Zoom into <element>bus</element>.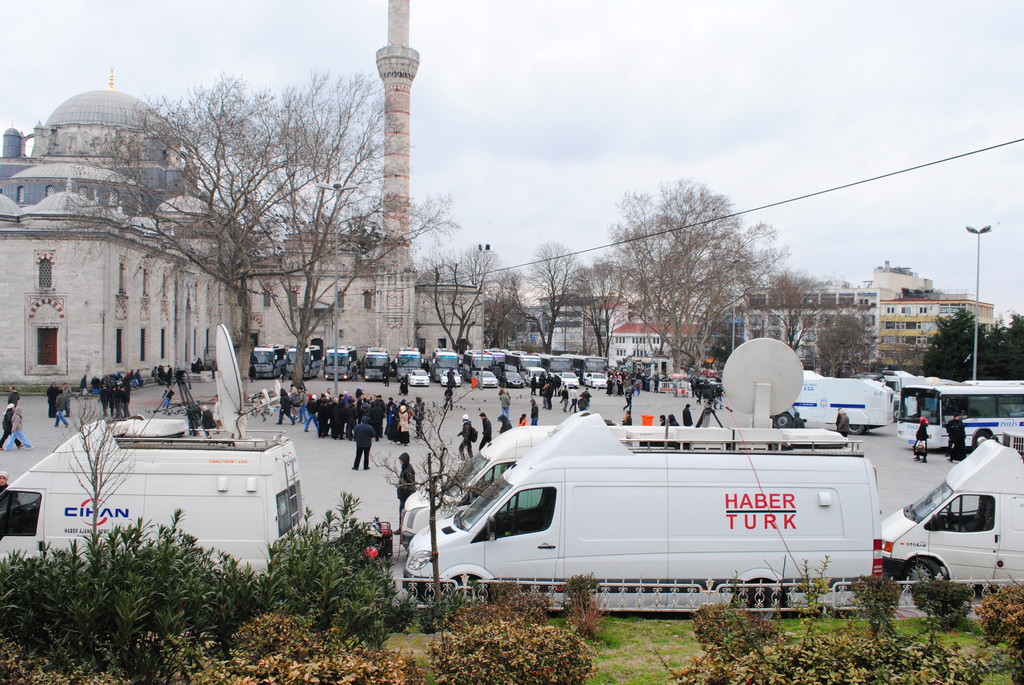
Zoom target: {"left": 365, "top": 346, "right": 392, "bottom": 383}.
